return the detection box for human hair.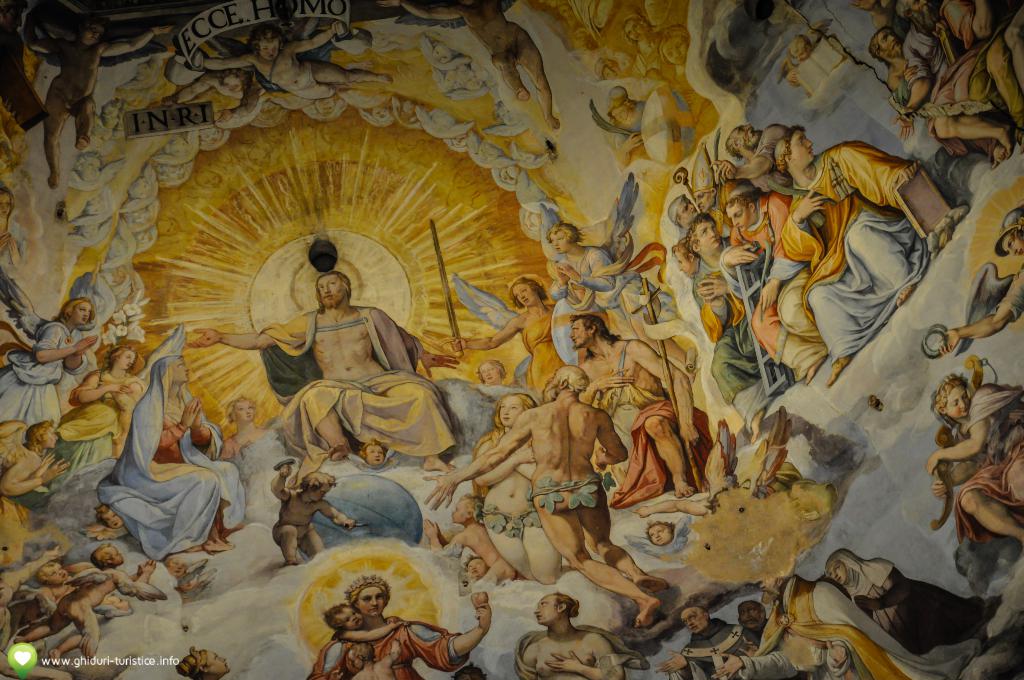
left=717, top=177, right=762, bottom=211.
